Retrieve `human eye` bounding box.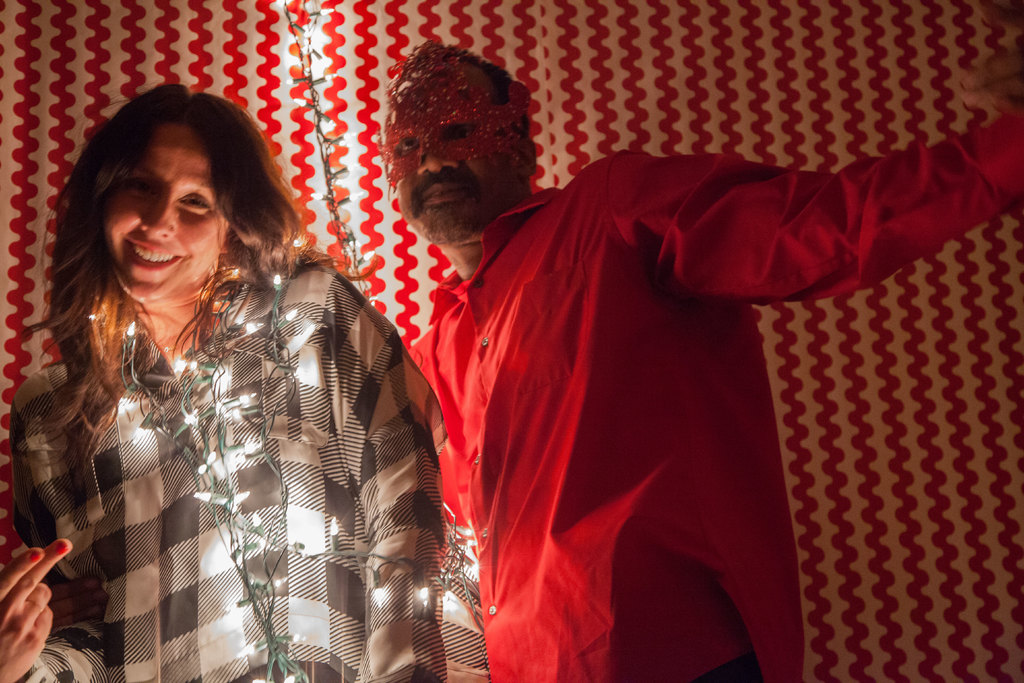
Bounding box: (x1=444, y1=125, x2=478, y2=142).
